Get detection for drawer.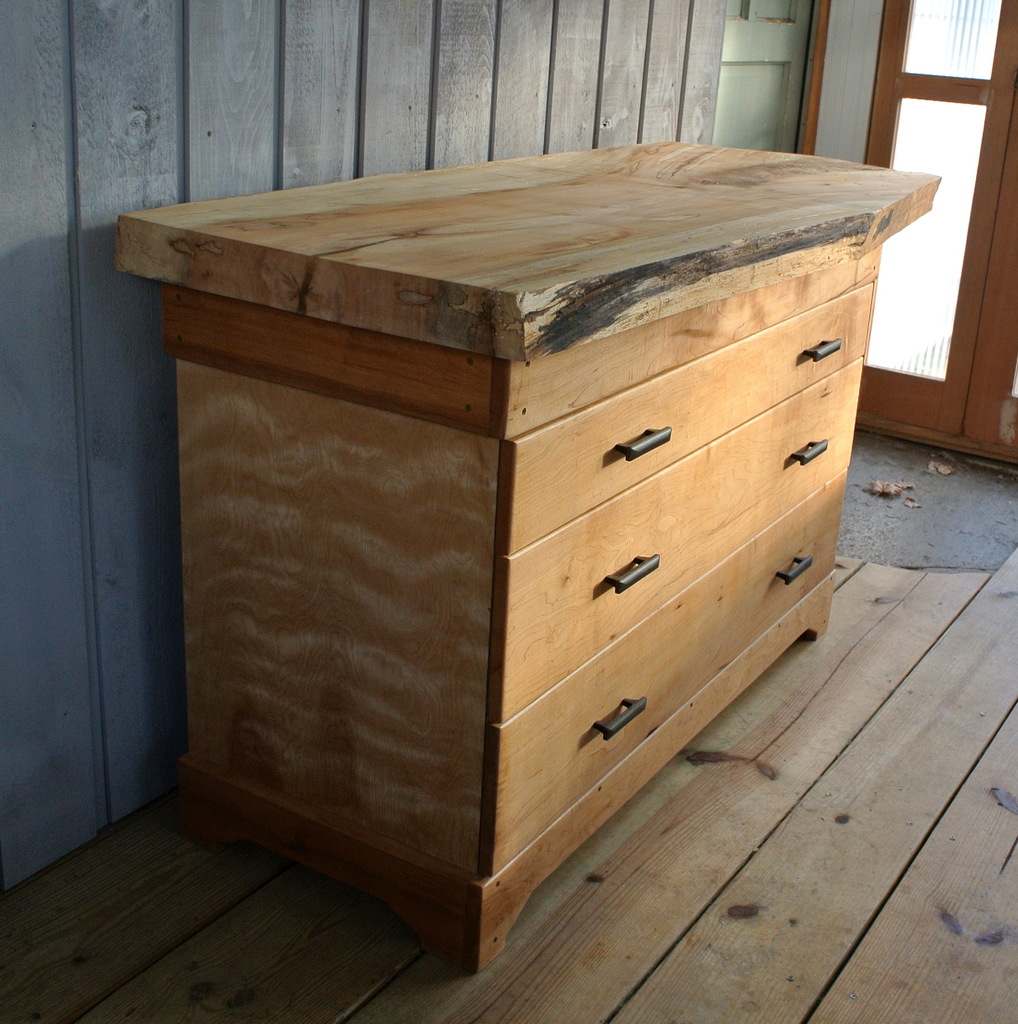
Detection: BBox(504, 283, 868, 553).
